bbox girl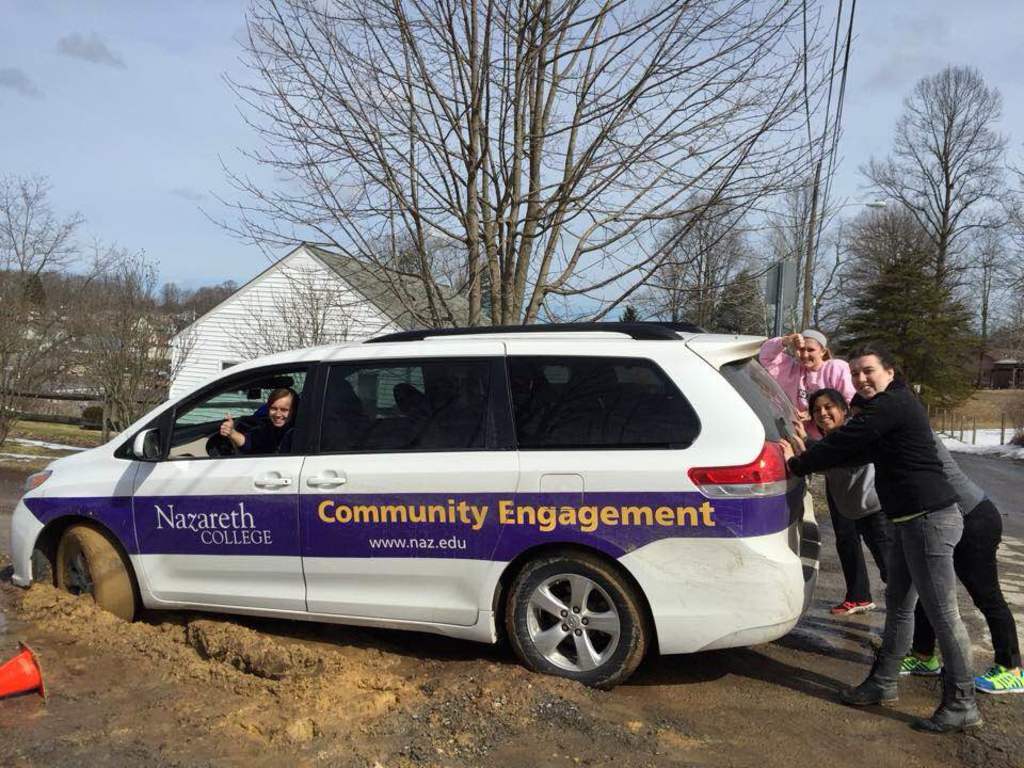
select_region(791, 389, 885, 589)
